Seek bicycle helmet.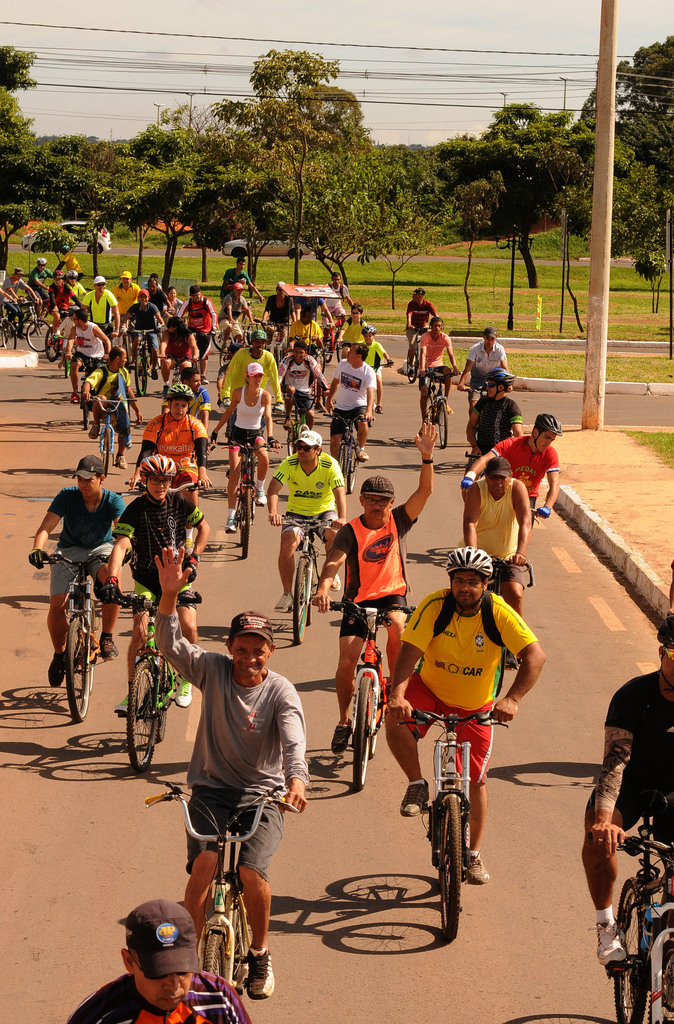
crop(135, 450, 179, 508).
